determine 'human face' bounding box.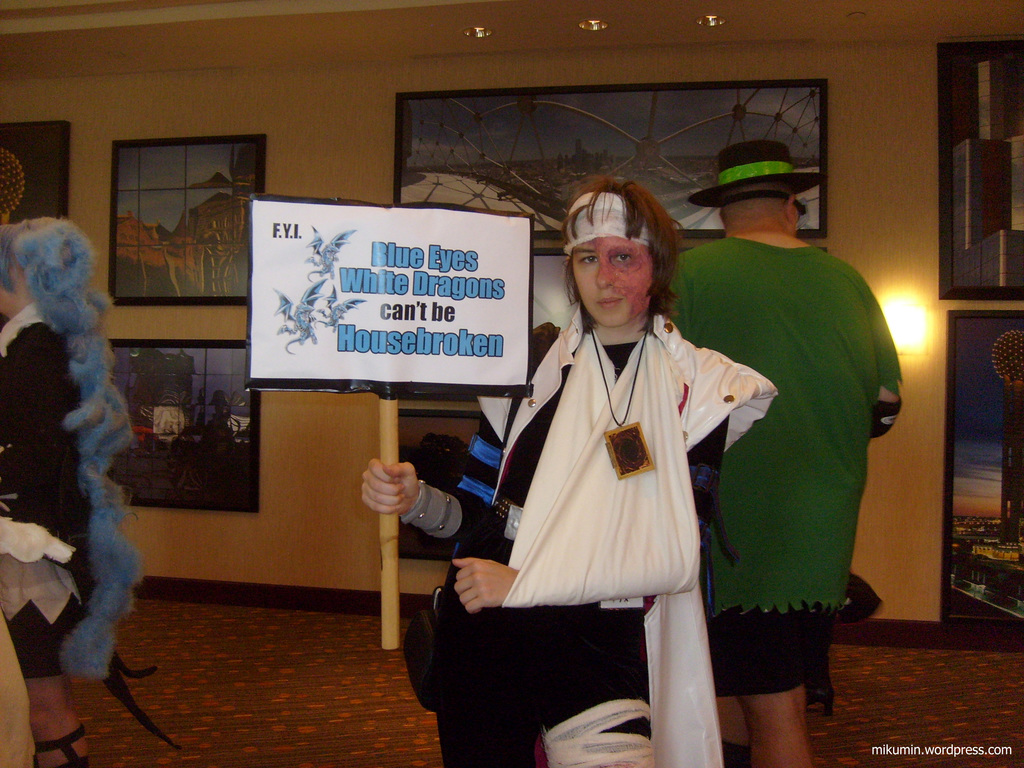
Determined: 578, 234, 654, 328.
